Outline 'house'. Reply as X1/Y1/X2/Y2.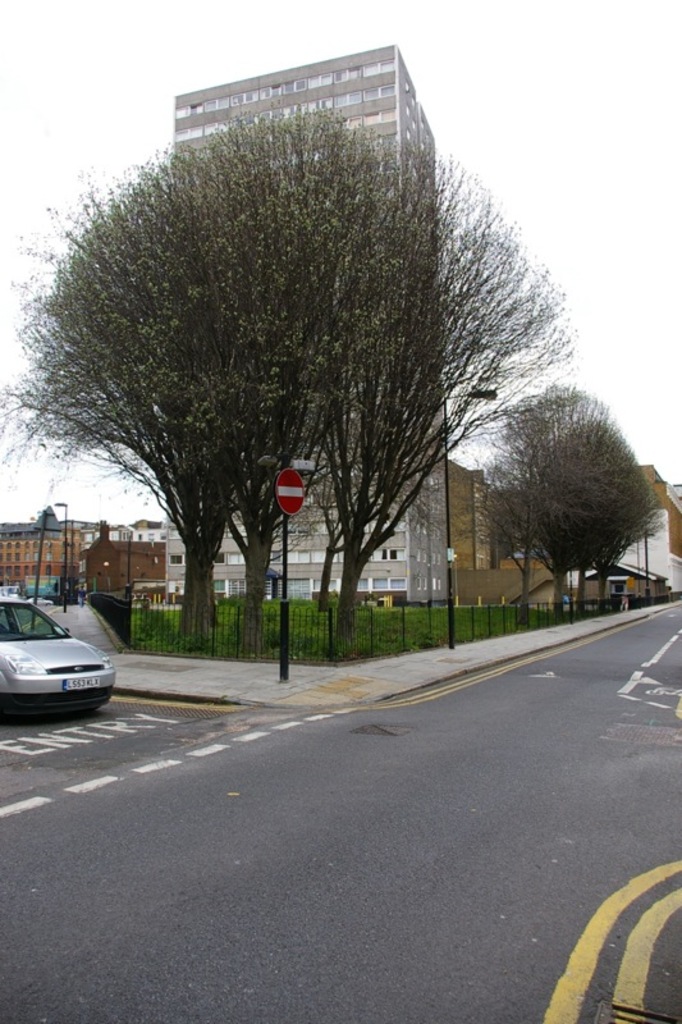
83/518/166/596.
